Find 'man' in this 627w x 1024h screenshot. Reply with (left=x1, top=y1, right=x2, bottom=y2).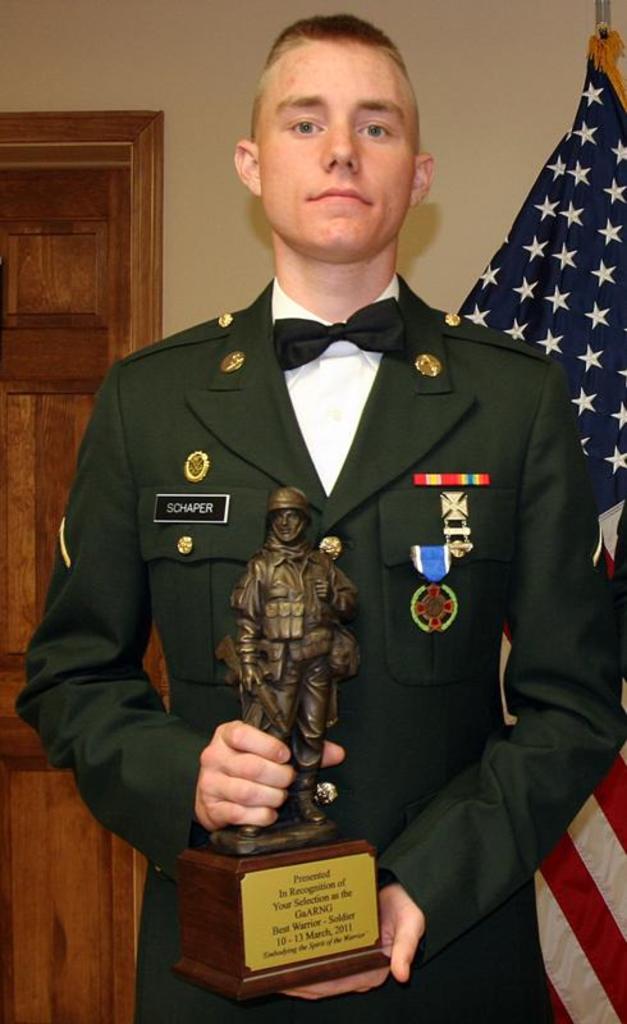
(left=83, top=61, right=569, bottom=961).
